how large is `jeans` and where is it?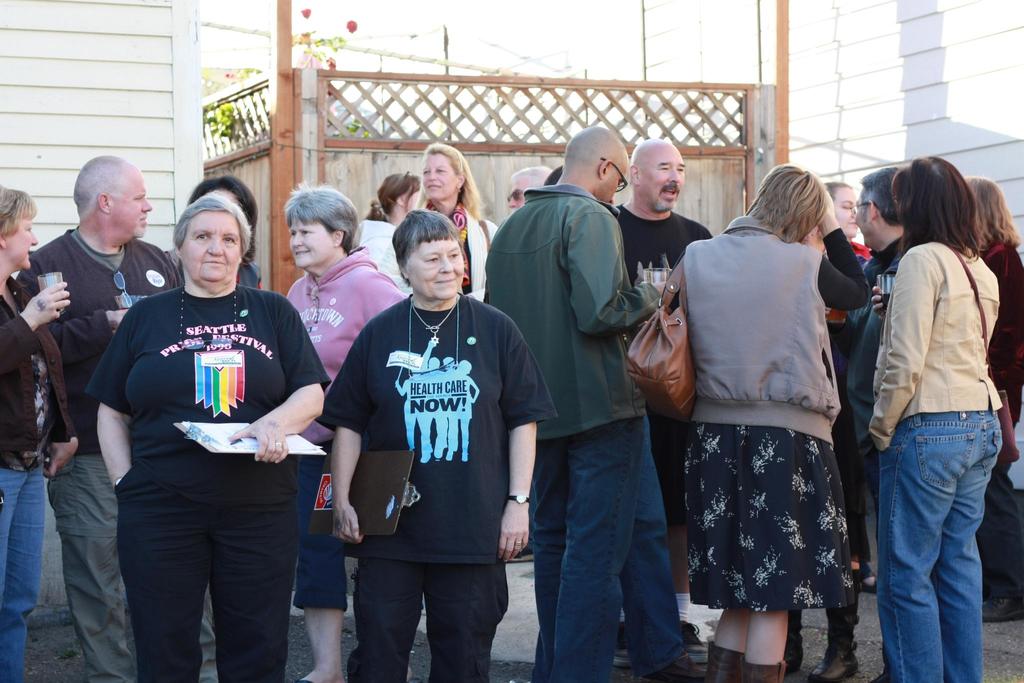
Bounding box: (876, 397, 1003, 682).
